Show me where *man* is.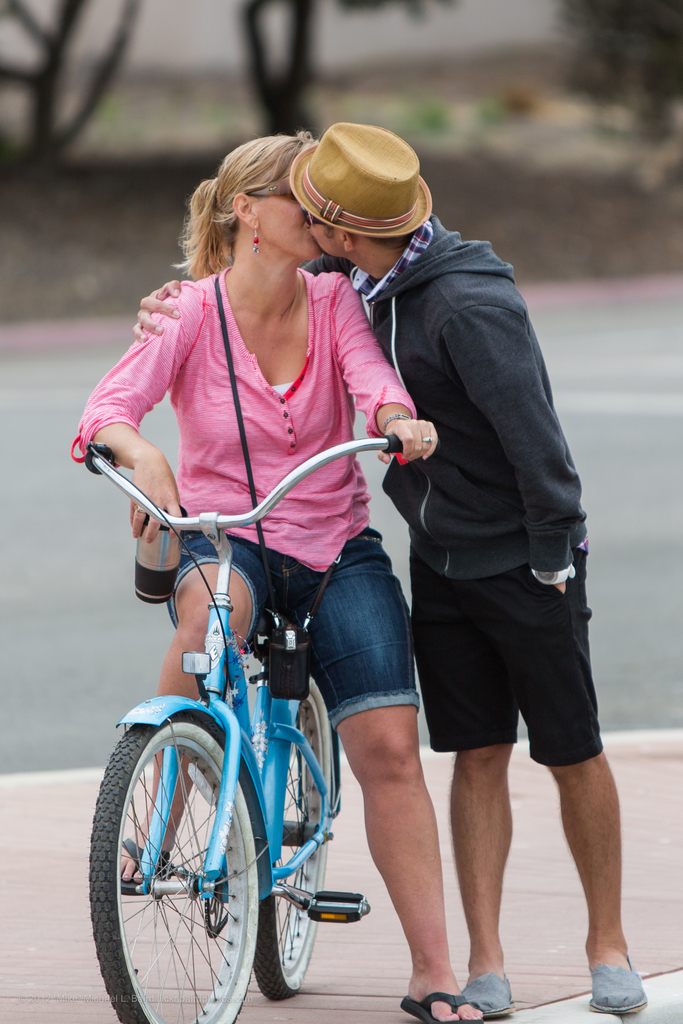
*man* is at (128,129,642,1014).
